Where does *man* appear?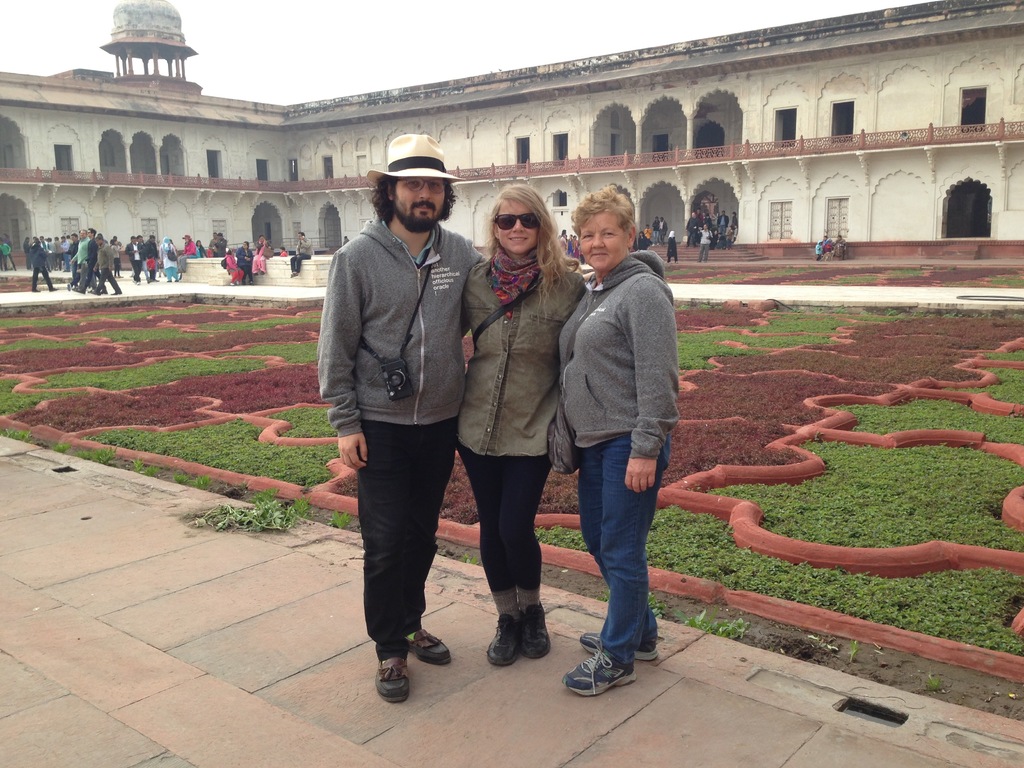
Appears at [left=645, top=225, right=653, bottom=246].
